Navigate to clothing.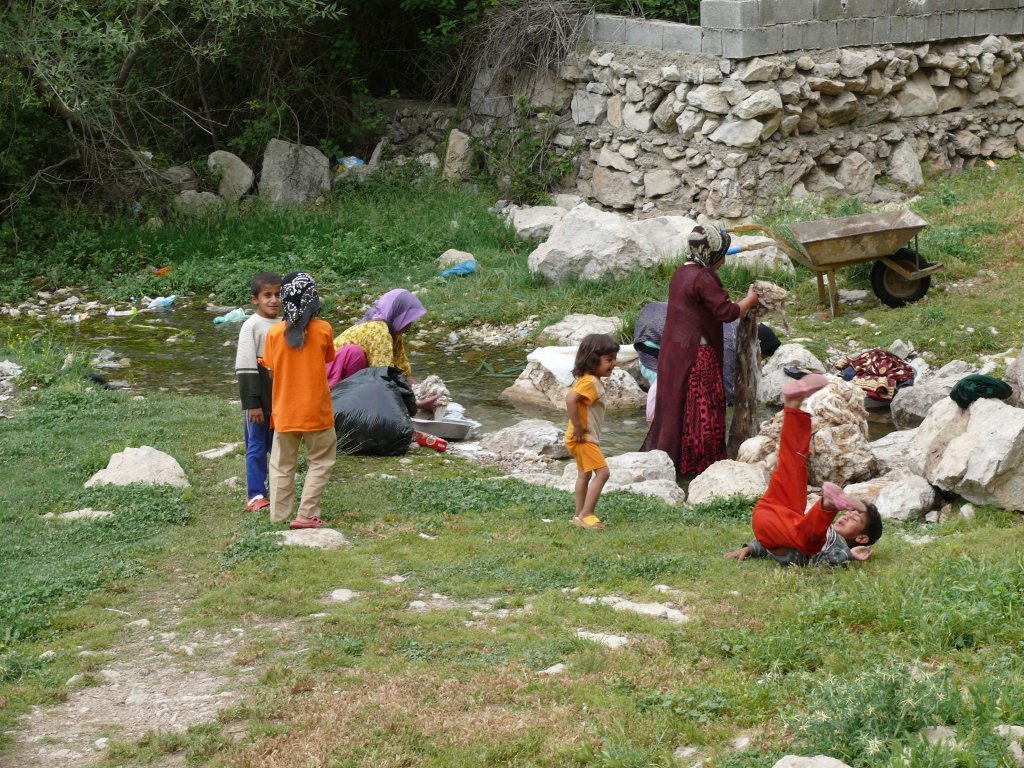
Navigation target: 739, 404, 851, 570.
